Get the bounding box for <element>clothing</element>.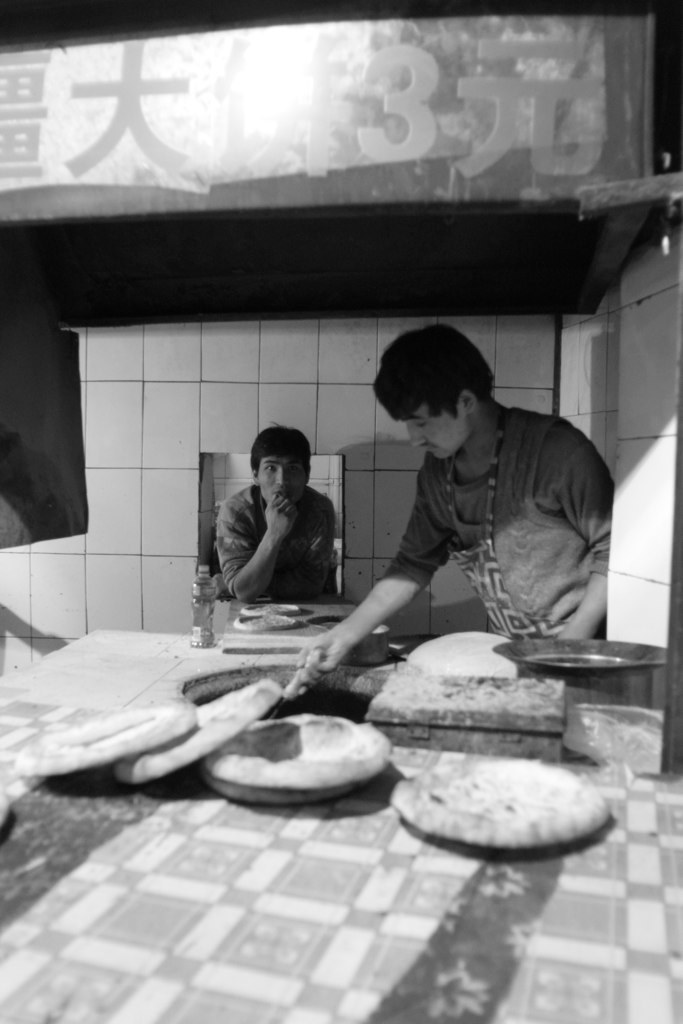
bbox=(210, 478, 356, 600).
